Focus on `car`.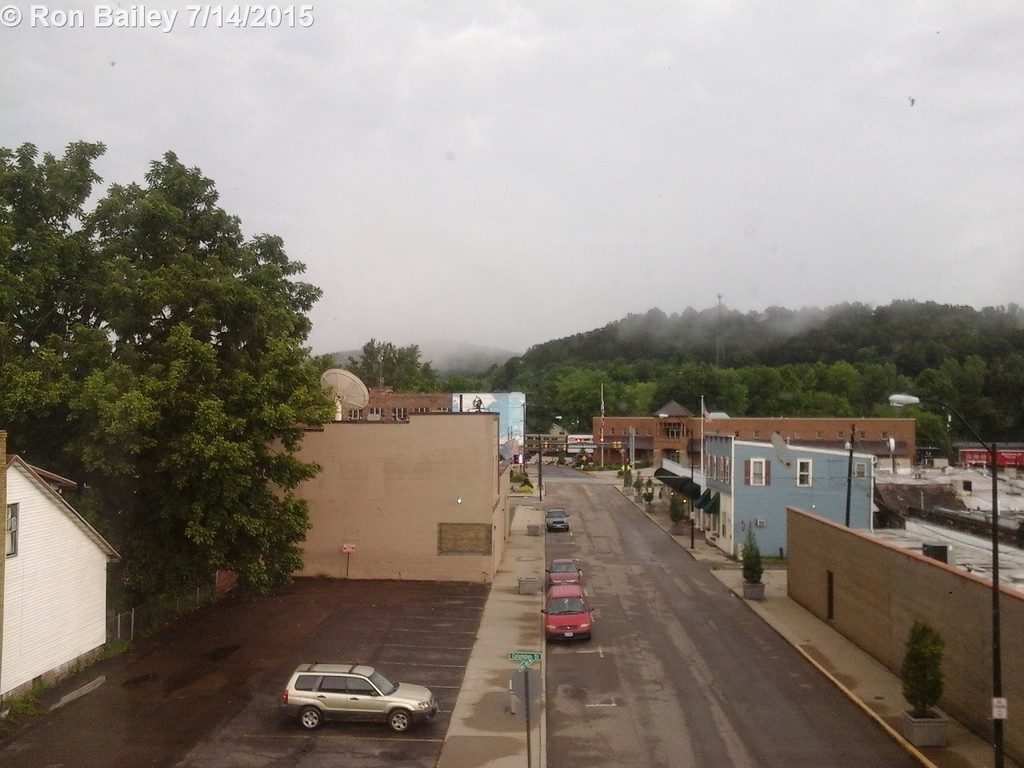
Focused at [542, 558, 581, 582].
